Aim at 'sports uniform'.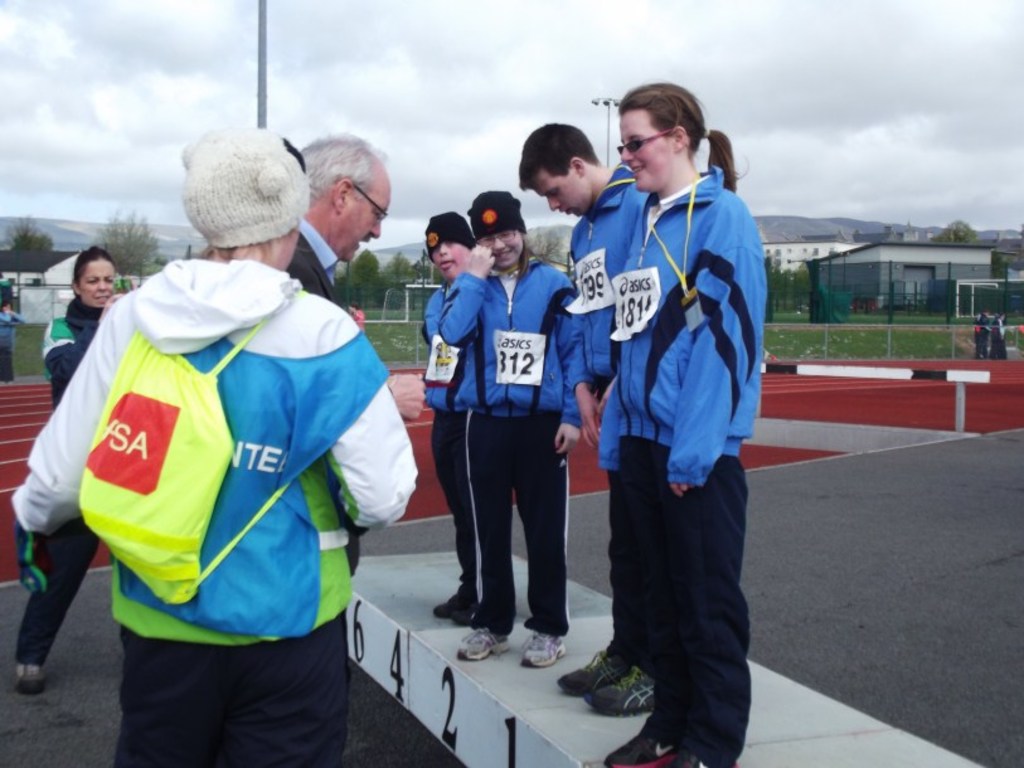
Aimed at region(437, 244, 594, 646).
